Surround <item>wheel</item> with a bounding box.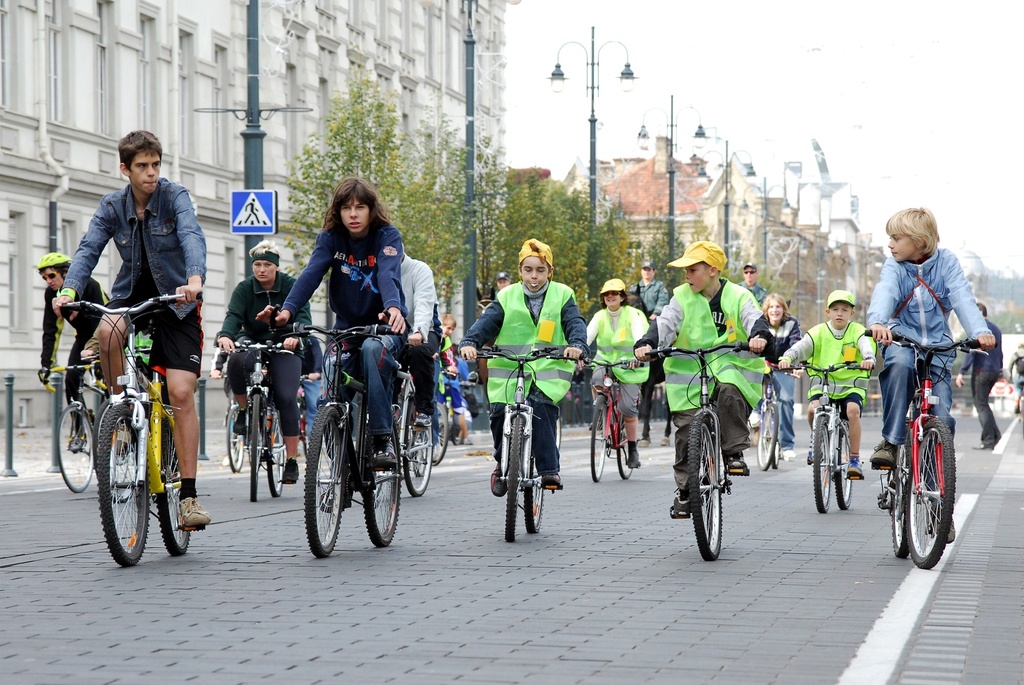
{"left": 423, "top": 401, "right": 444, "bottom": 463}.
